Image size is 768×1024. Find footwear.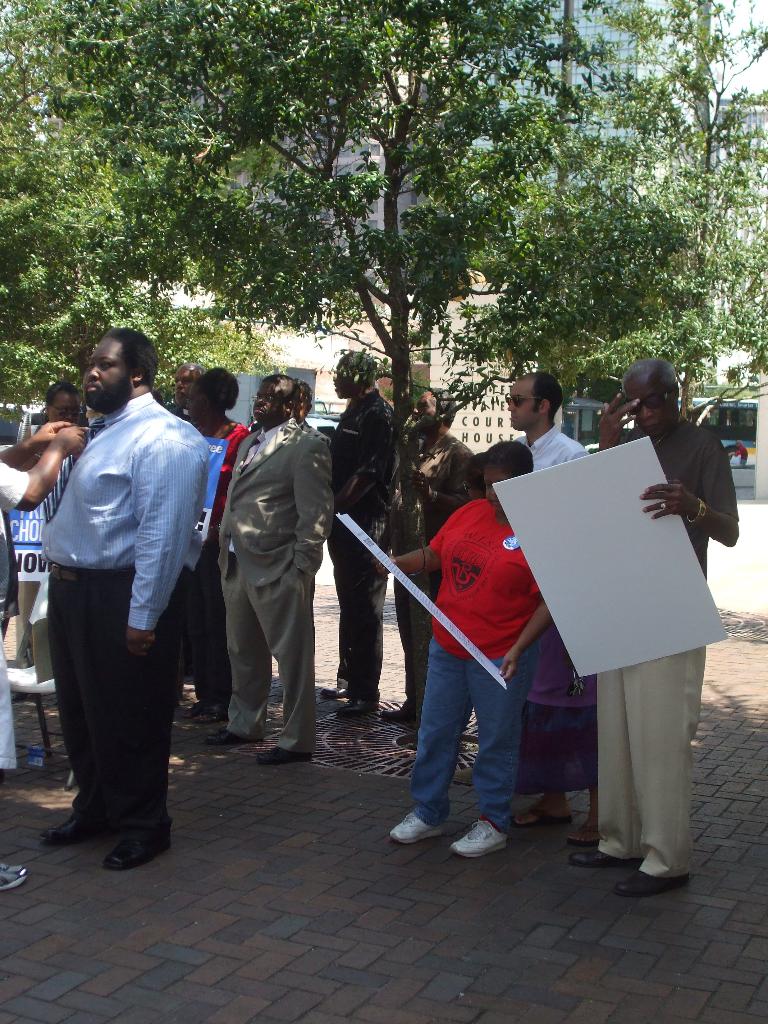
571/848/617/868.
